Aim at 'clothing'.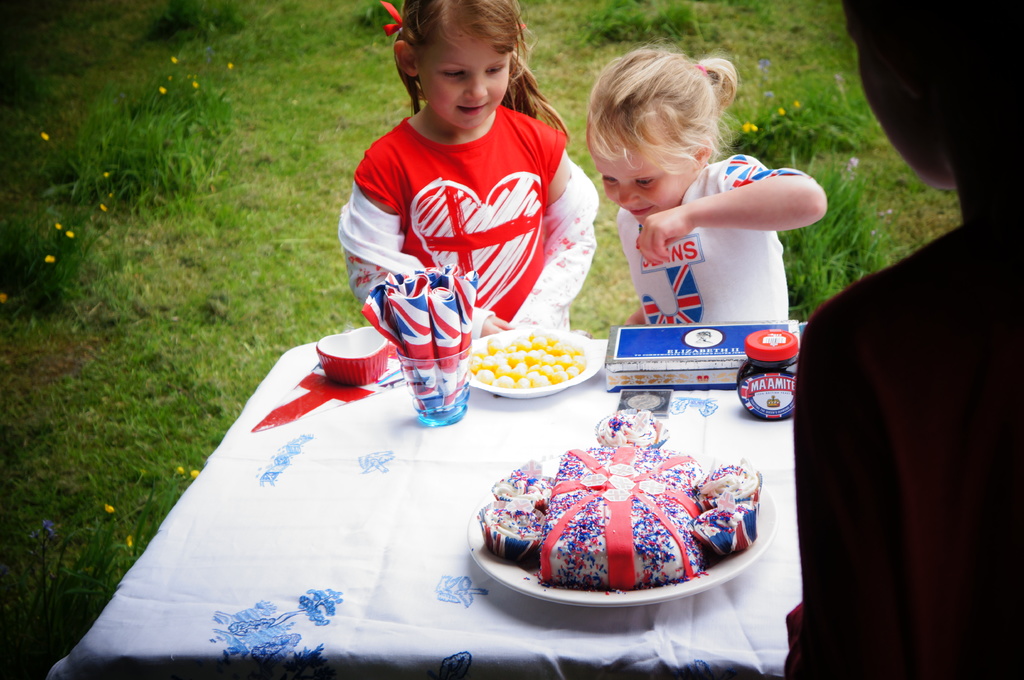
Aimed at <region>611, 152, 790, 333</region>.
